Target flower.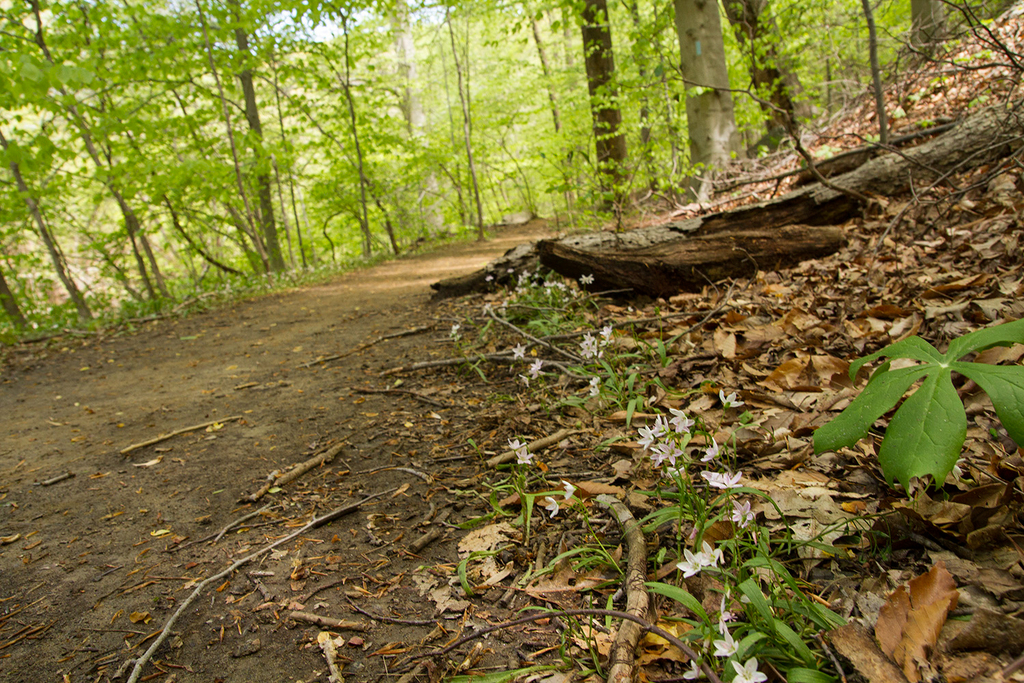
Target region: box(515, 449, 532, 466).
